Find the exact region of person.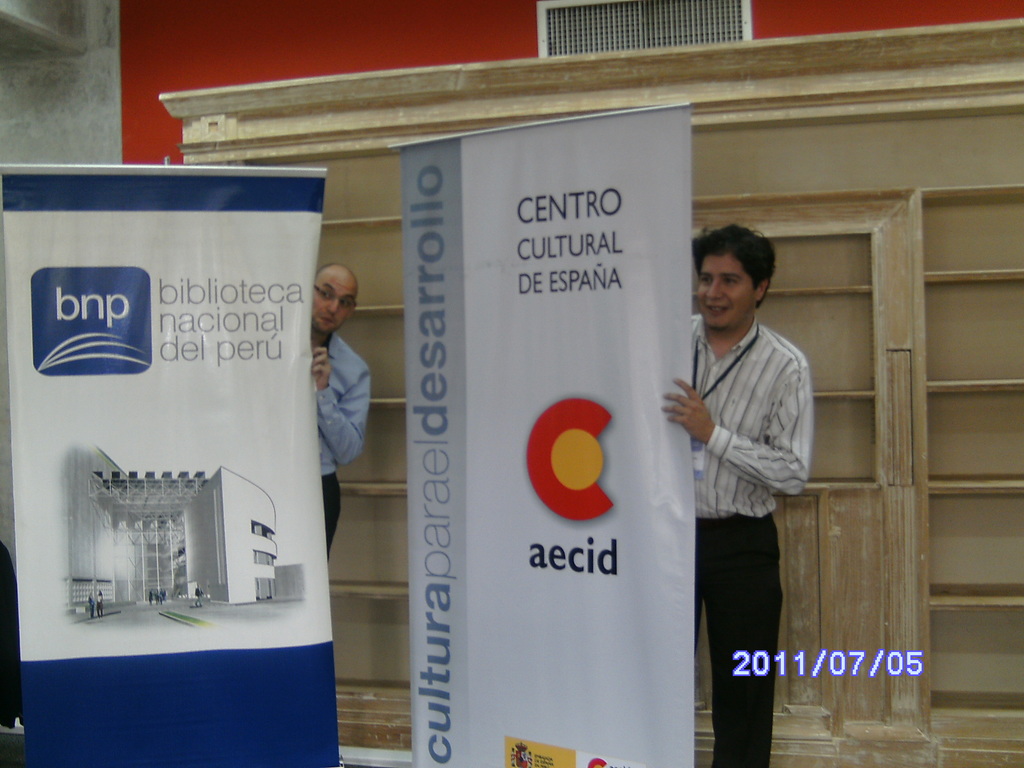
Exact region: (left=145, top=585, right=154, bottom=607).
